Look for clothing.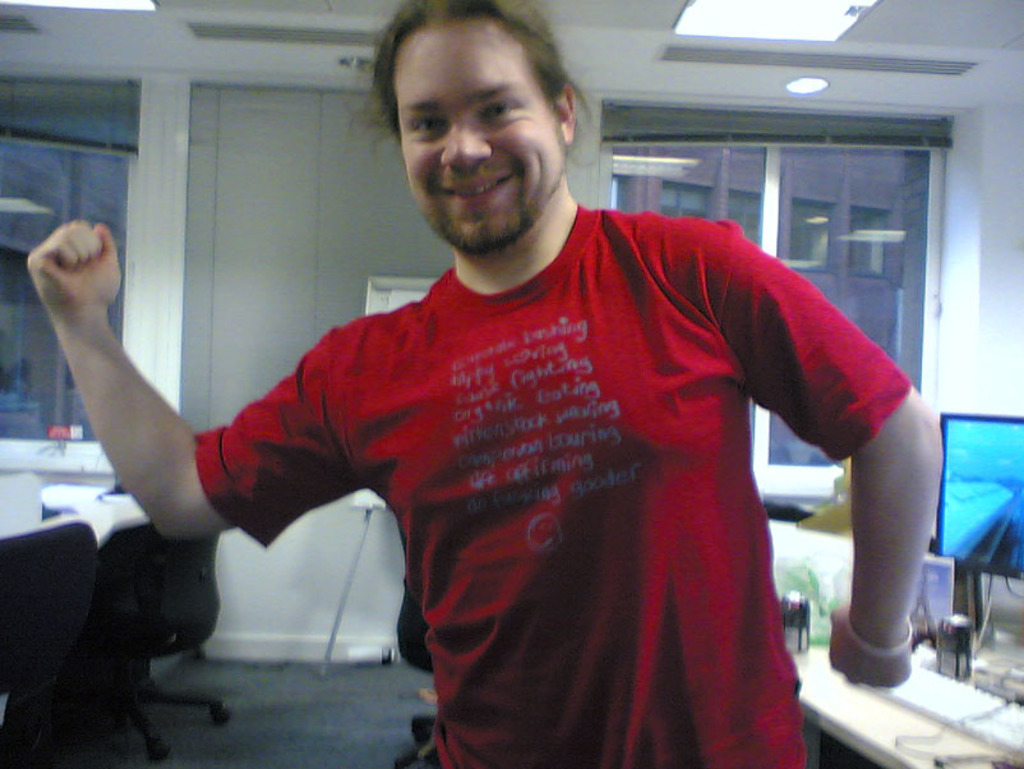
Found: box=[200, 192, 917, 768].
